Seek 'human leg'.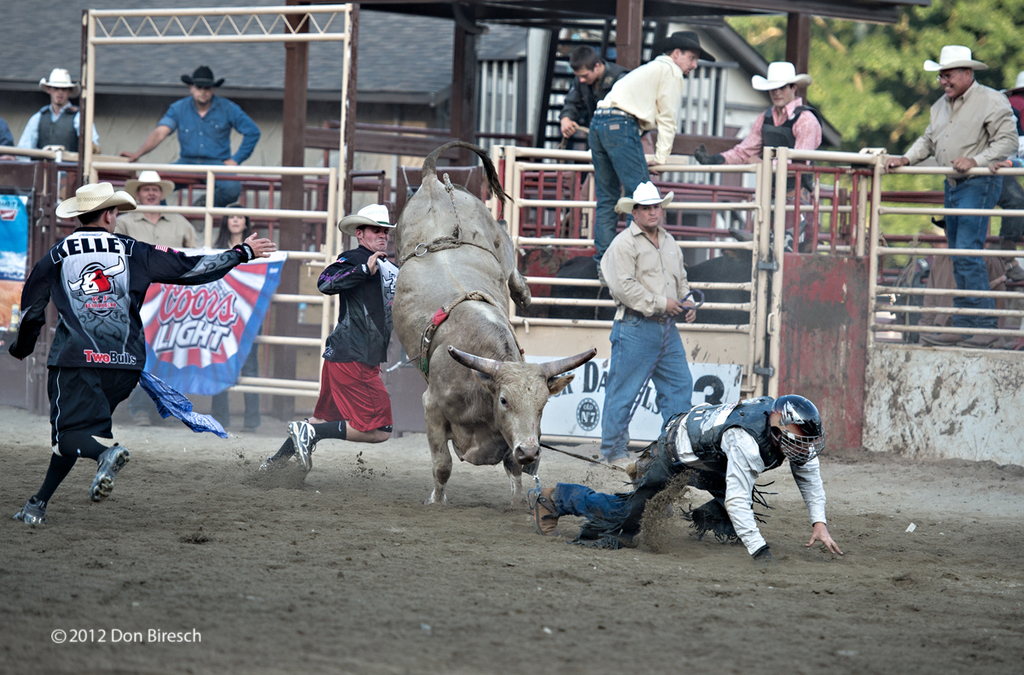
box=[923, 177, 957, 349].
